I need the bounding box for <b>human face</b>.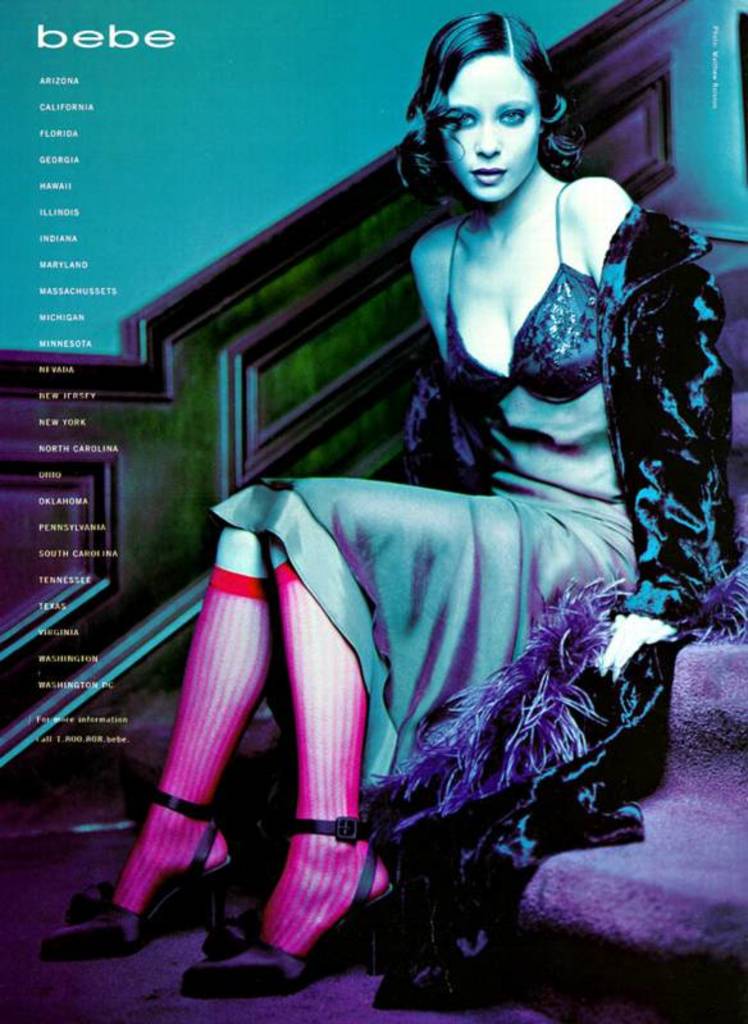
Here it is: detection(439, 51, 548, 207).
